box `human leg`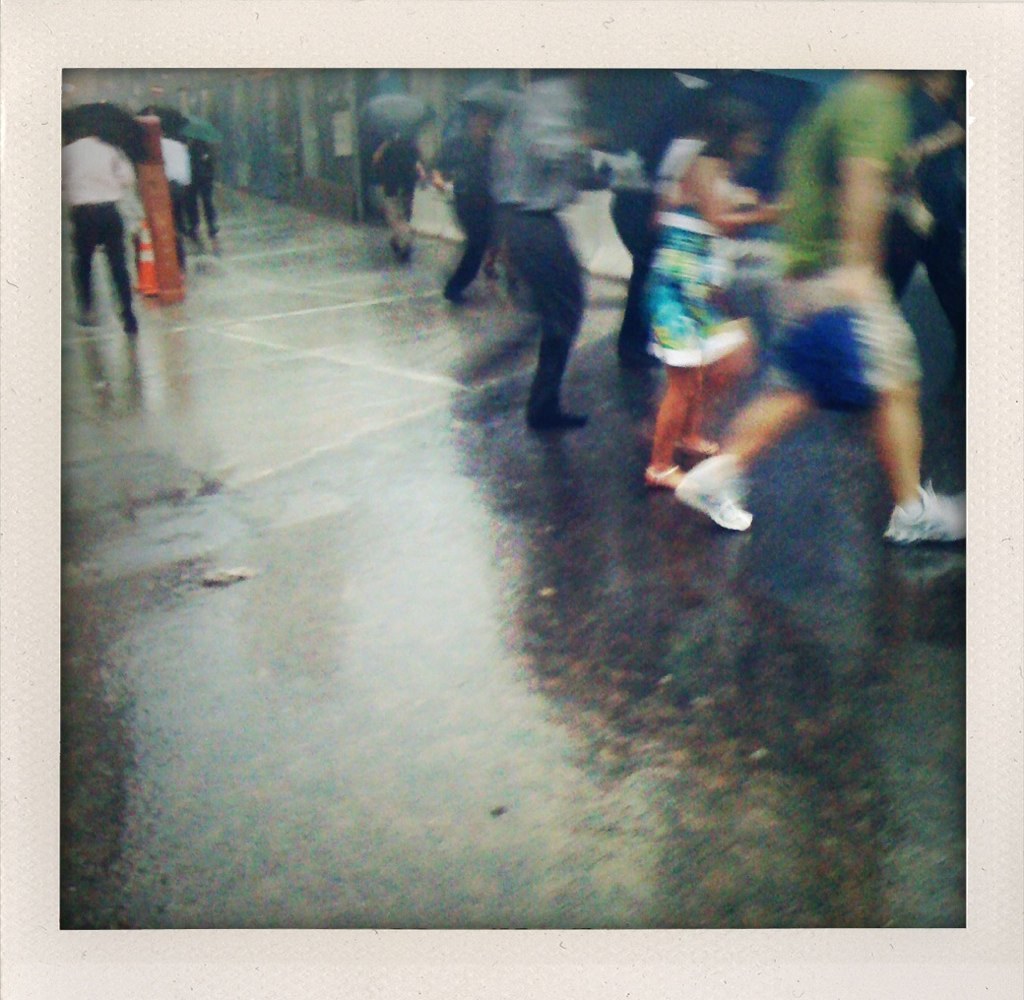
645,259,691,481
